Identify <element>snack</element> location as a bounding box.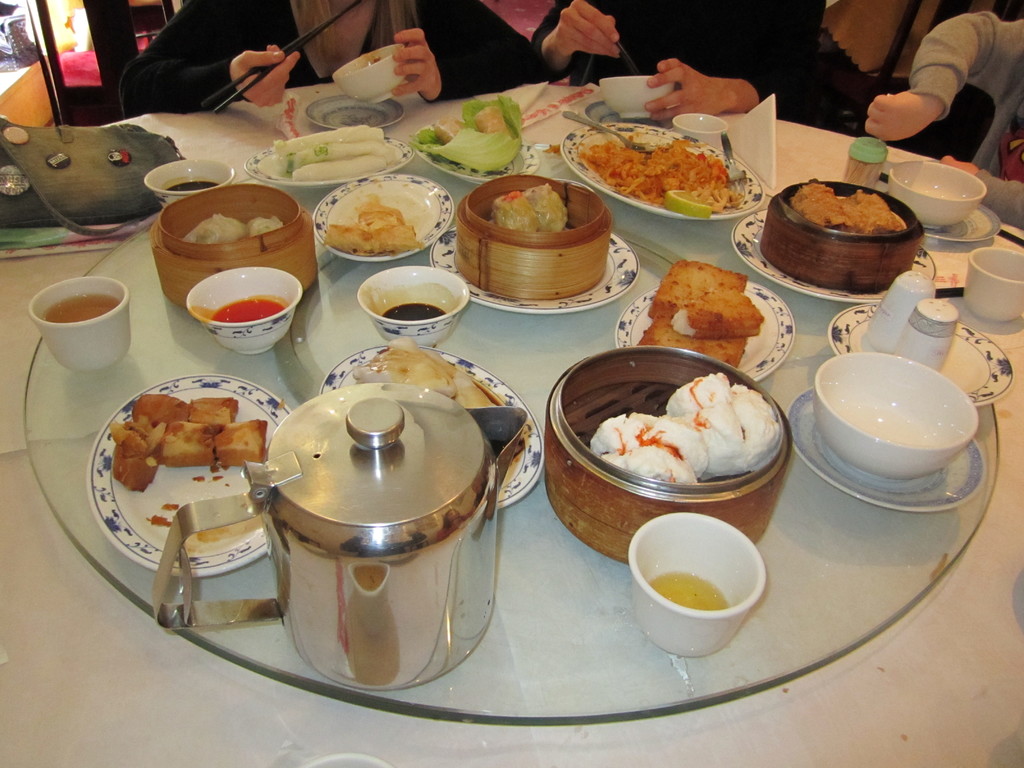
[490, 193, 536, 232].
